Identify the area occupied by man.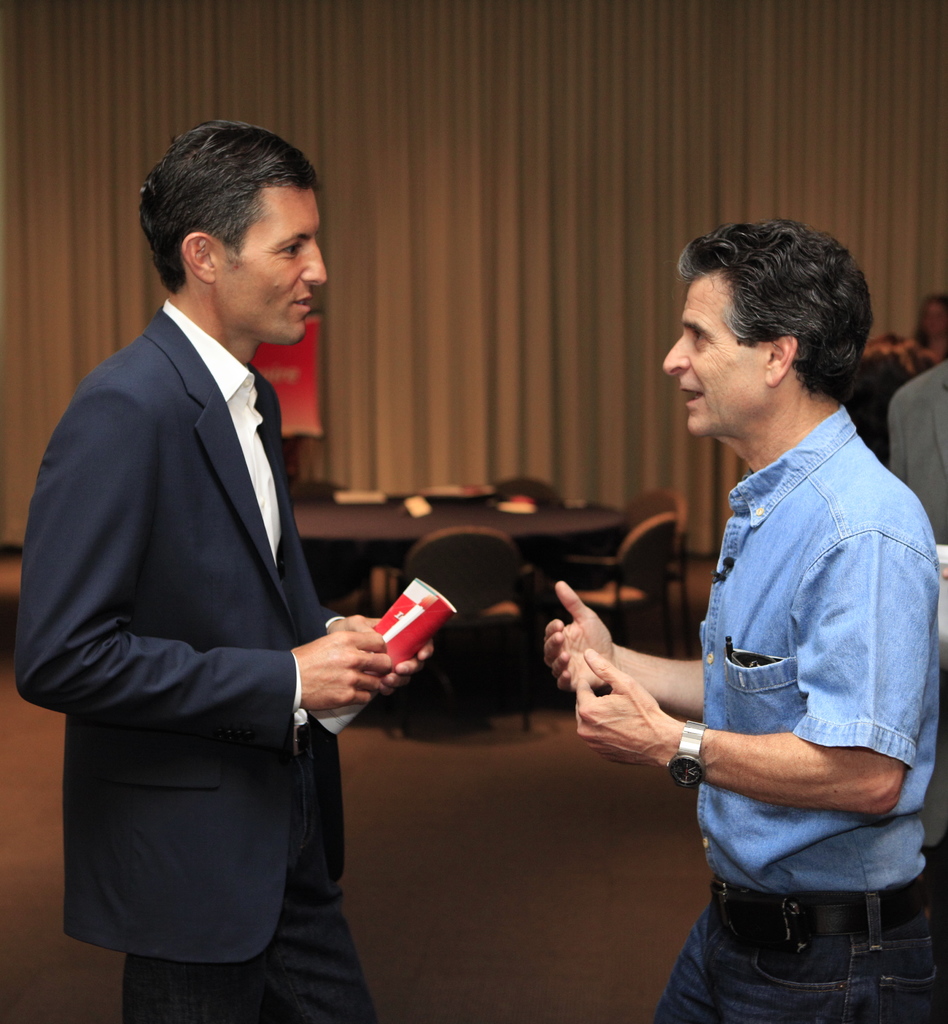
Area: 10/118/433/1023.
